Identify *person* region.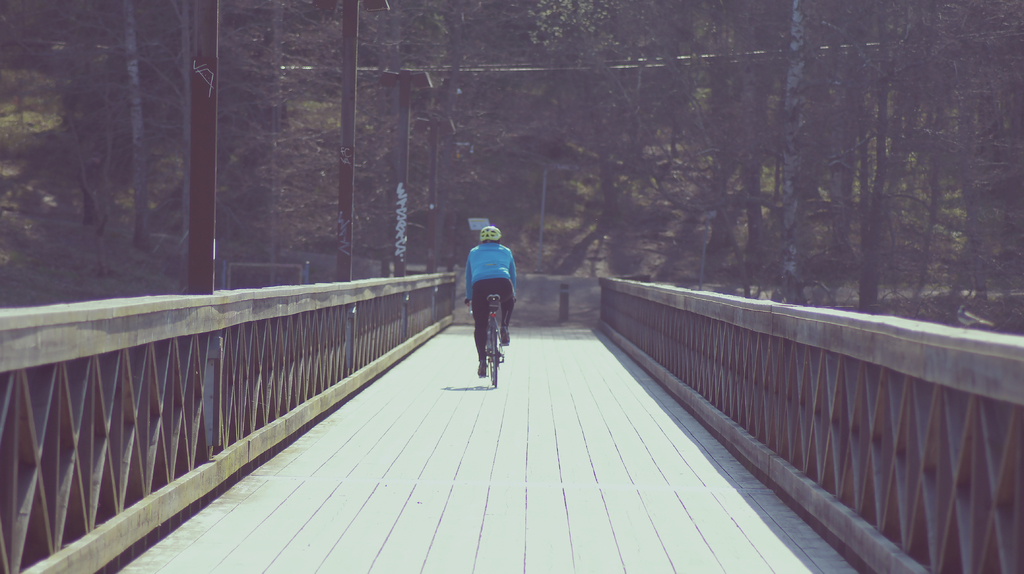
Region: bbox=[455, 218, 516, 374].
